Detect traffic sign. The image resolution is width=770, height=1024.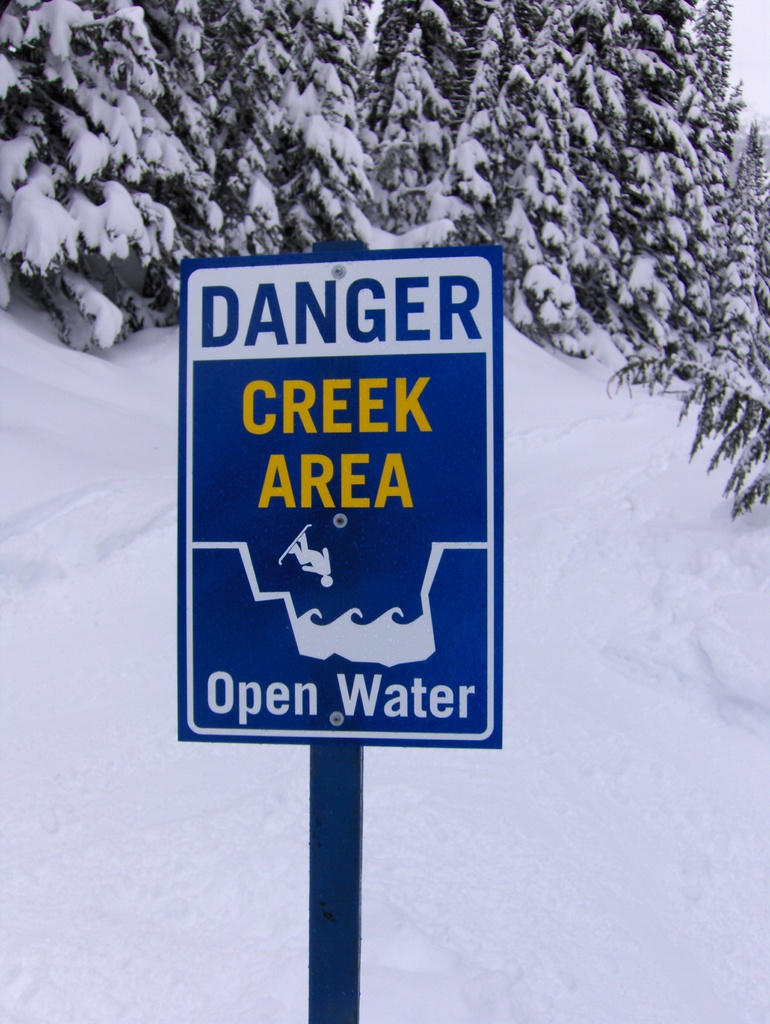
region(177, 246, 509, 748).
